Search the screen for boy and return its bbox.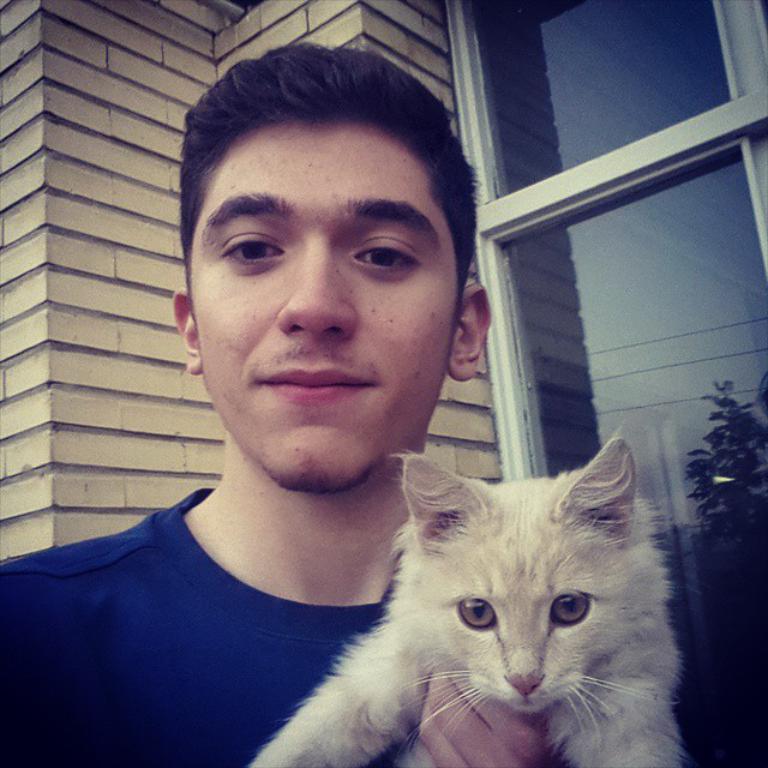
Found: region(0, 44, 560, 767).
